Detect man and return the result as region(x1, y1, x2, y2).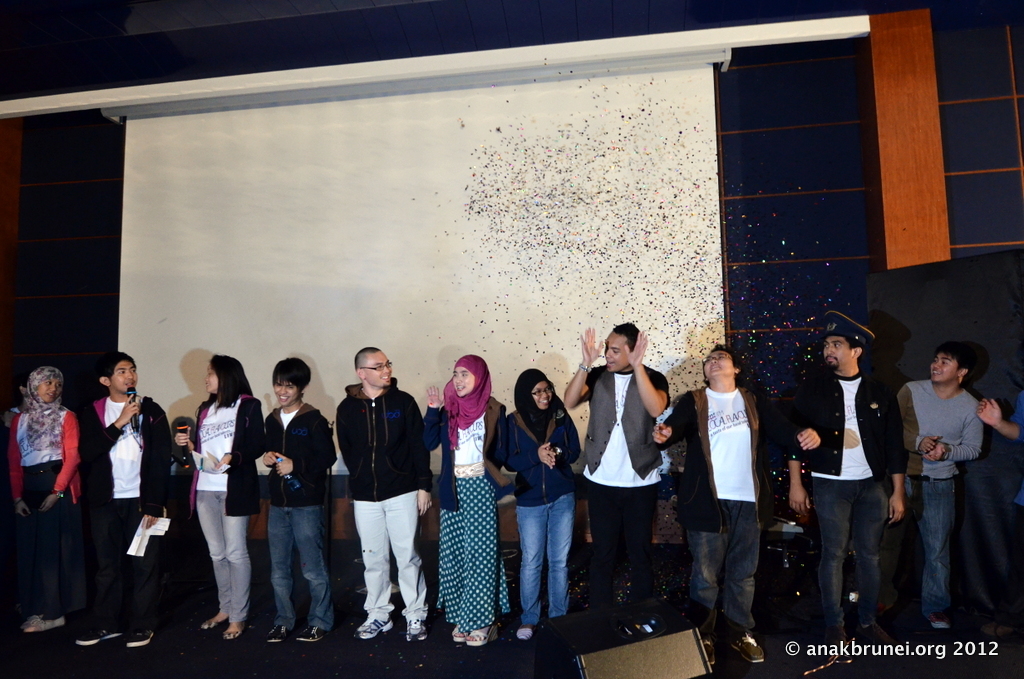
region(895, 344, 988, 629).
